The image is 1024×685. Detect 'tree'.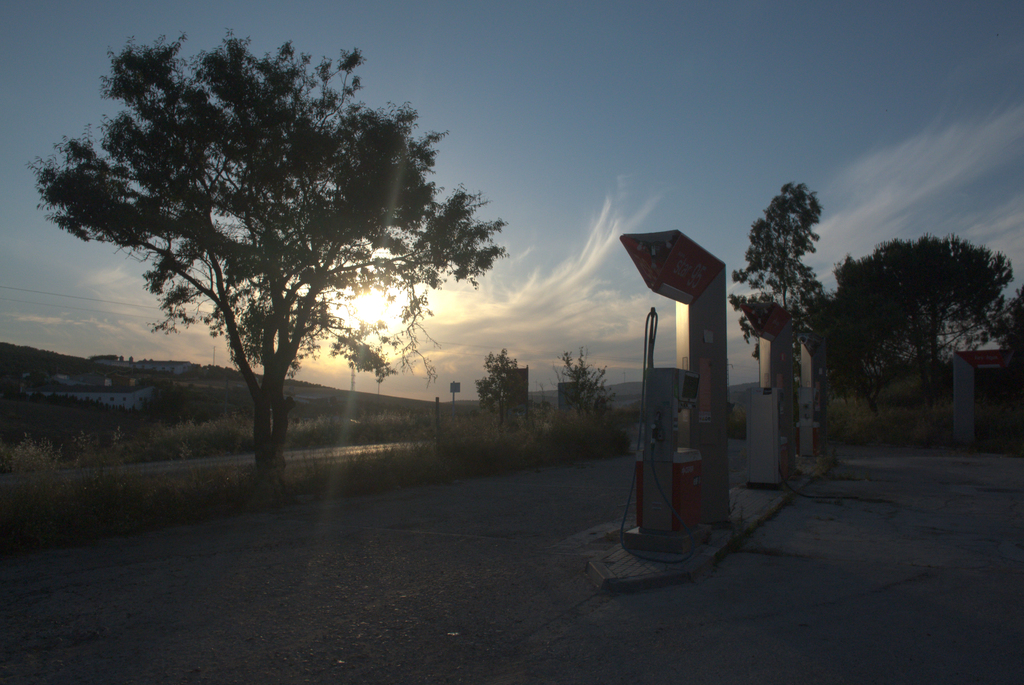
Detection: <region>479, 346, 519, 436</region>.
